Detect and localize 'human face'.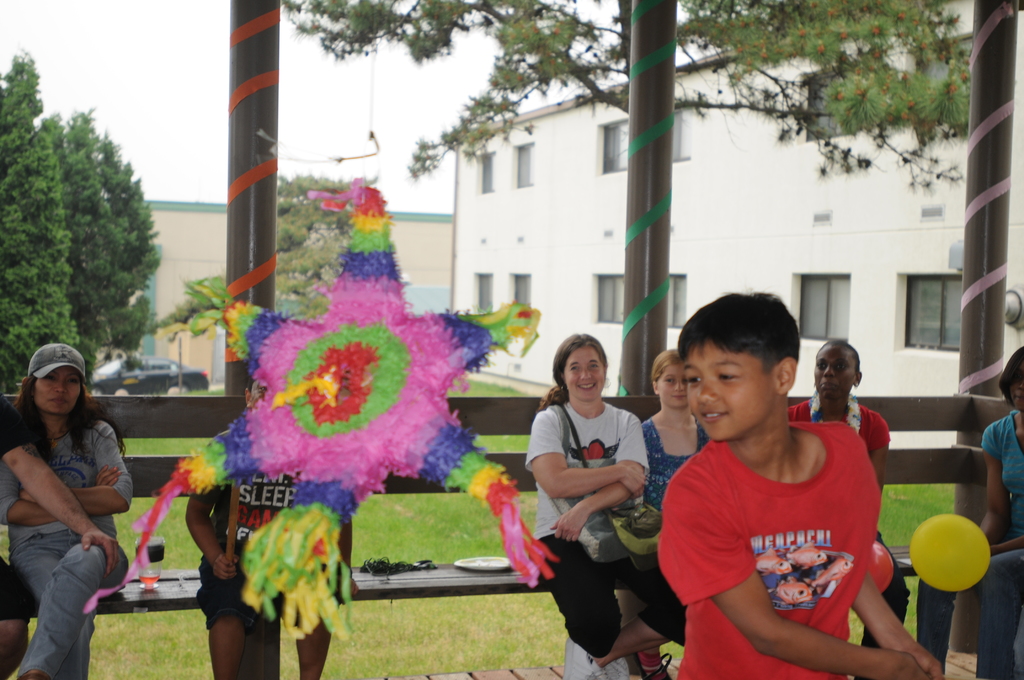
Localized at {"left": 680, "top": 341, "right": 776, "bottom": 442}.
